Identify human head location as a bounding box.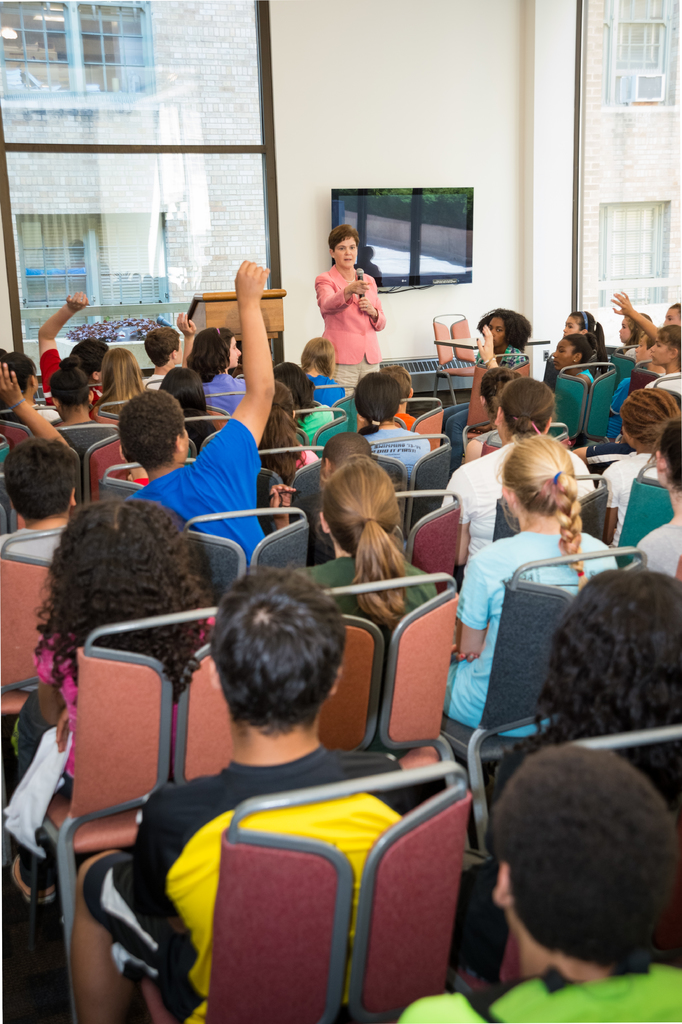
561, 308, 594, 335.
